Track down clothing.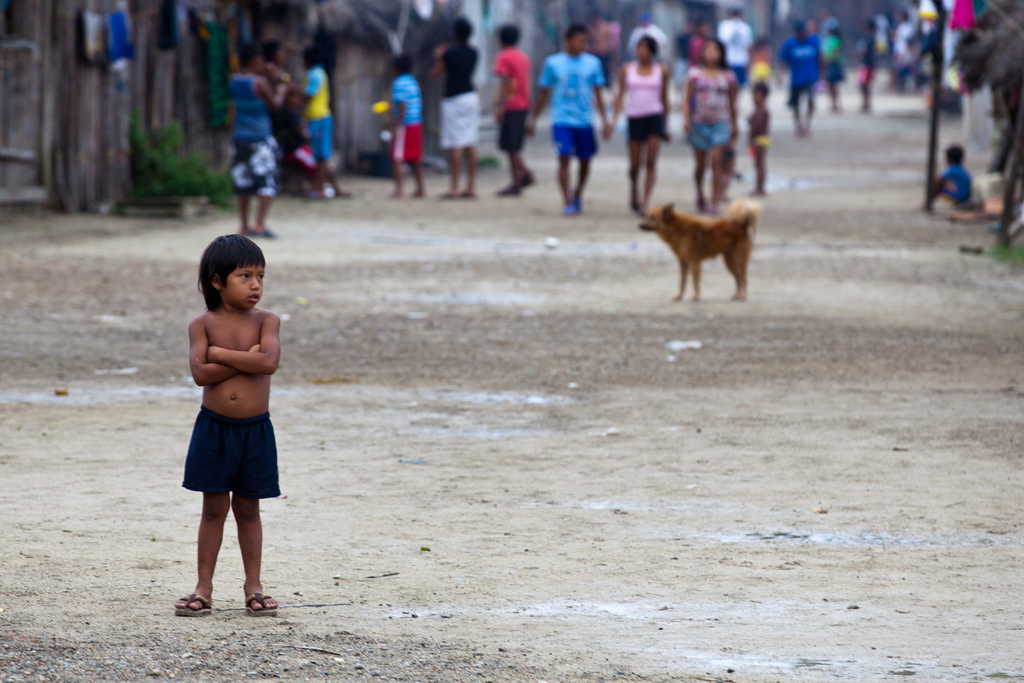
Tracked to x1=822, y1=37, x2=852, y2=84.
